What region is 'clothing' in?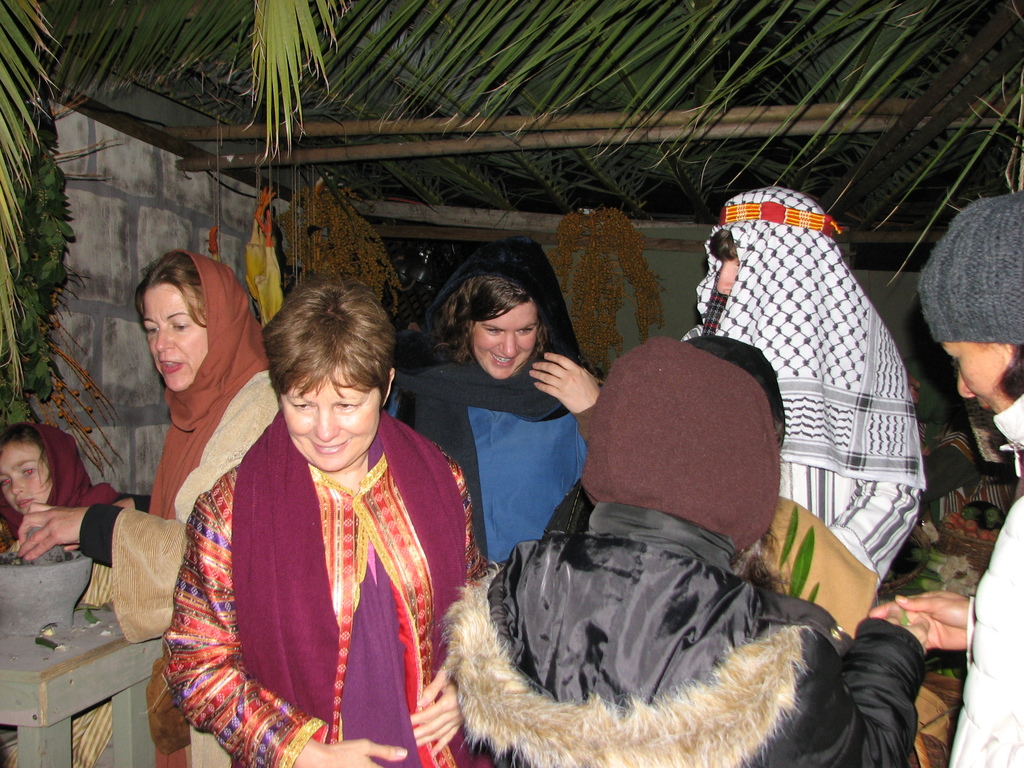
{"left": 384, "top": 347, "right": 629, "bottom": 614}.
